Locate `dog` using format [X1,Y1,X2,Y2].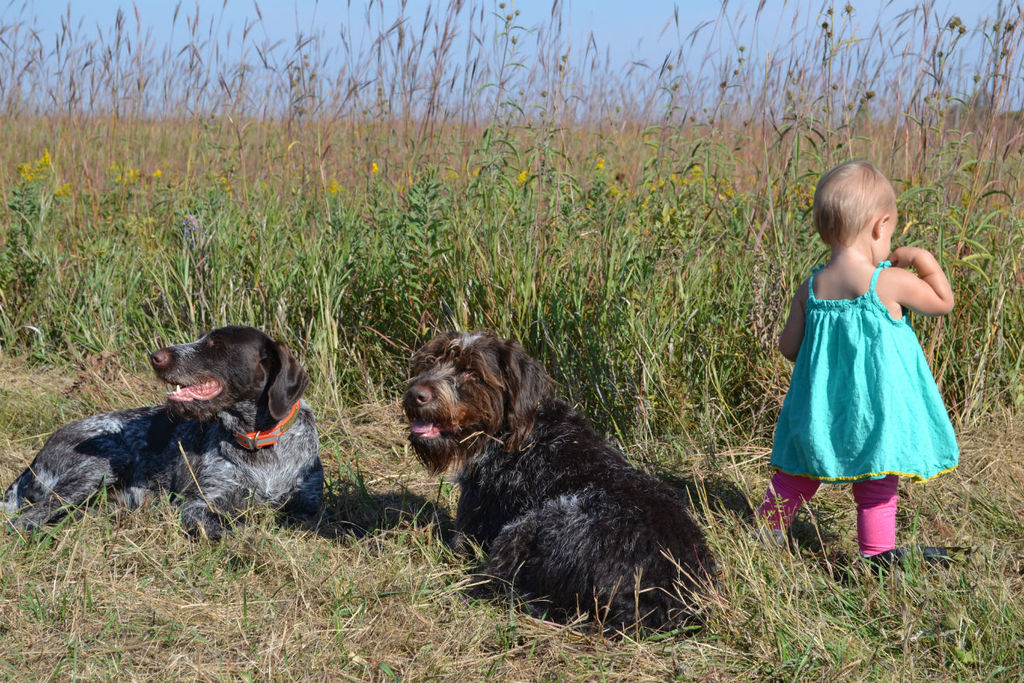
[400,327,725,641].
